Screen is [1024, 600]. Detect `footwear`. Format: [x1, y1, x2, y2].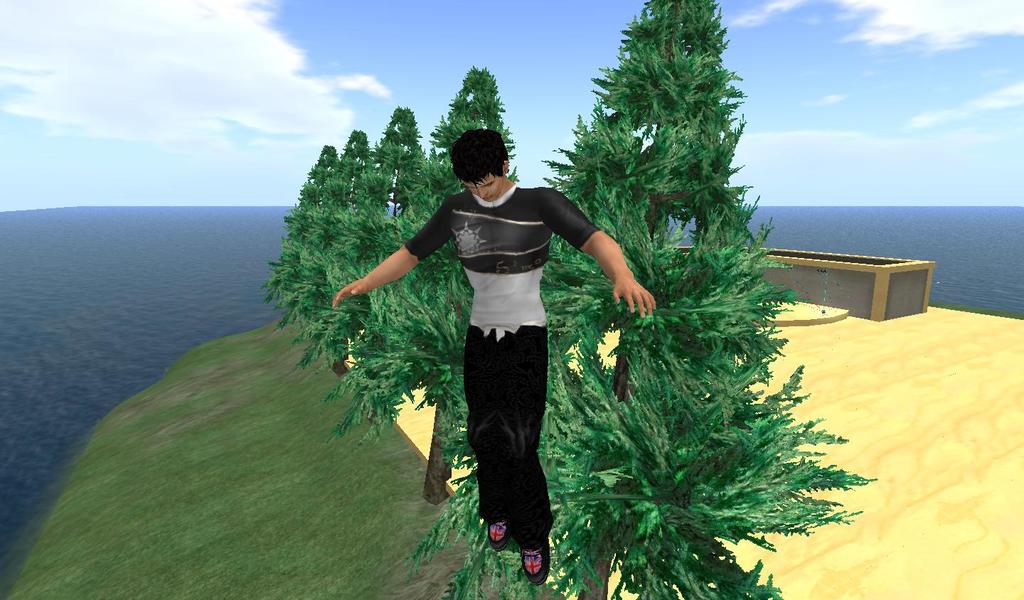
[487, 515, 508, 548].
